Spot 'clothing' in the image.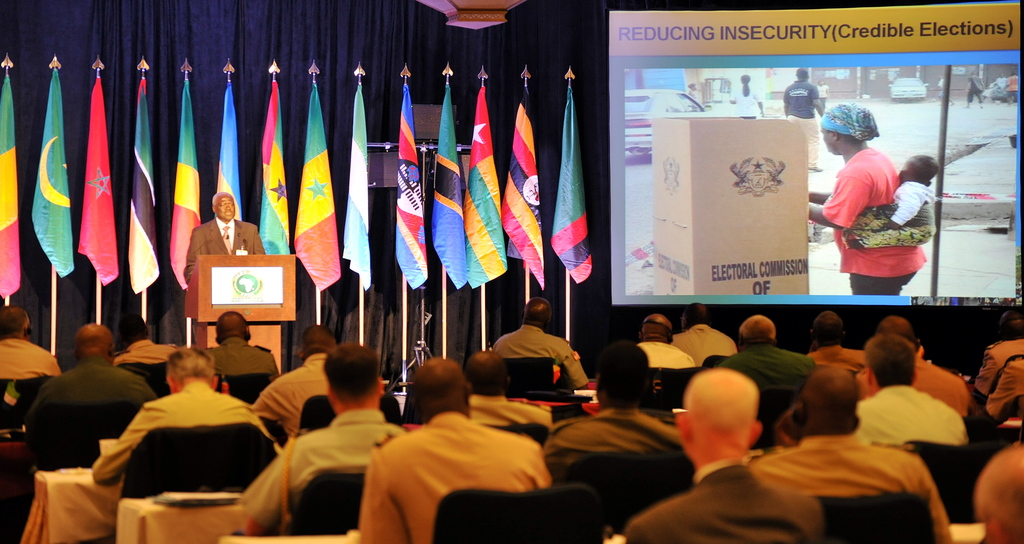
'clothing' found at 818 146 927 296.
